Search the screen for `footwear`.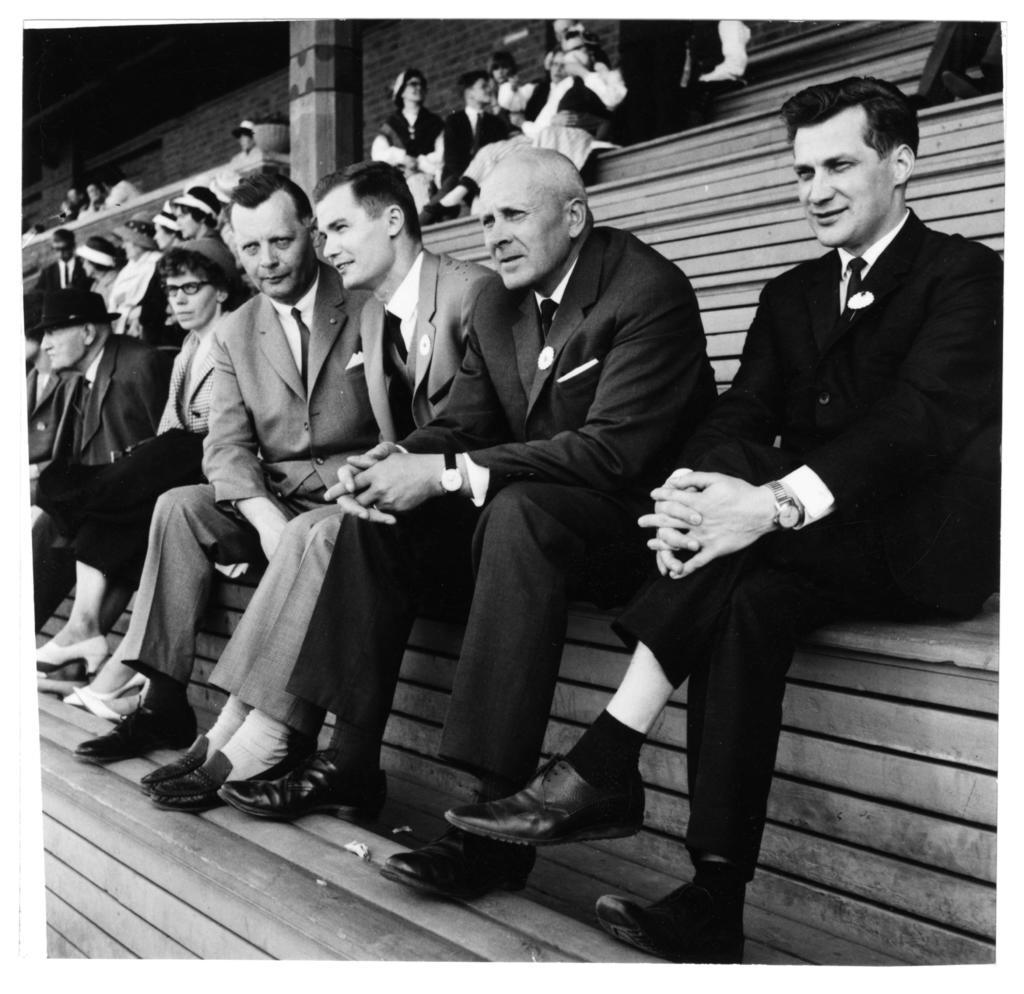
Found at left=212, top=751, right=388, bottom=826.
